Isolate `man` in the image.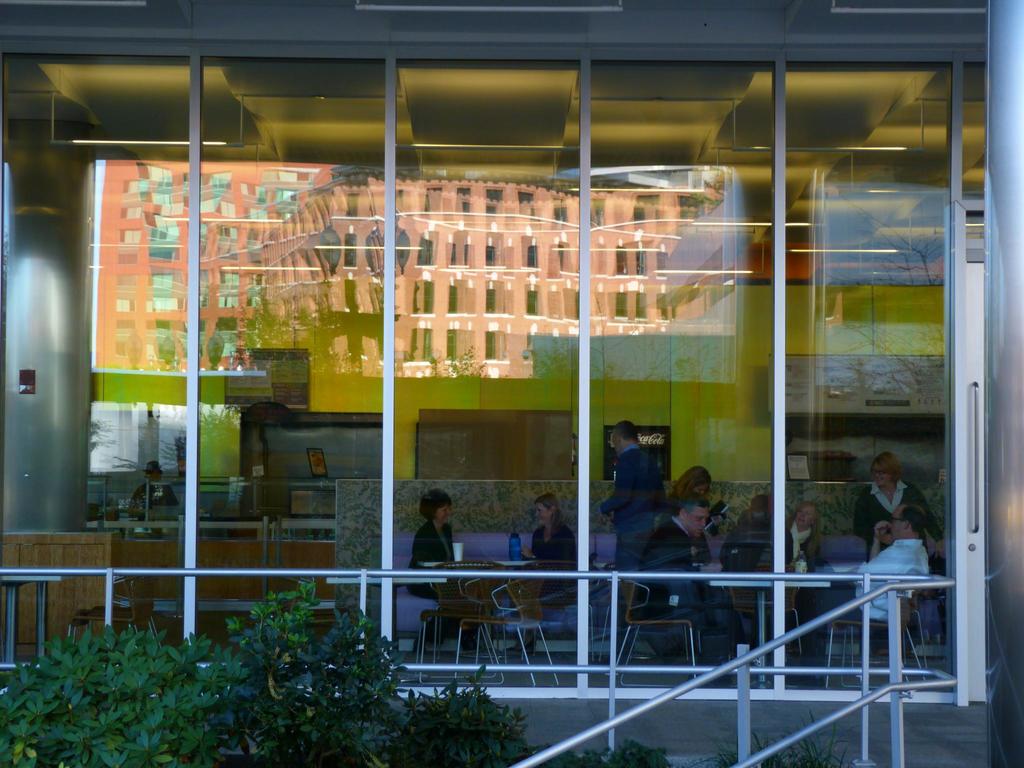
Isolated region: box(595, 420, 675, 588).
